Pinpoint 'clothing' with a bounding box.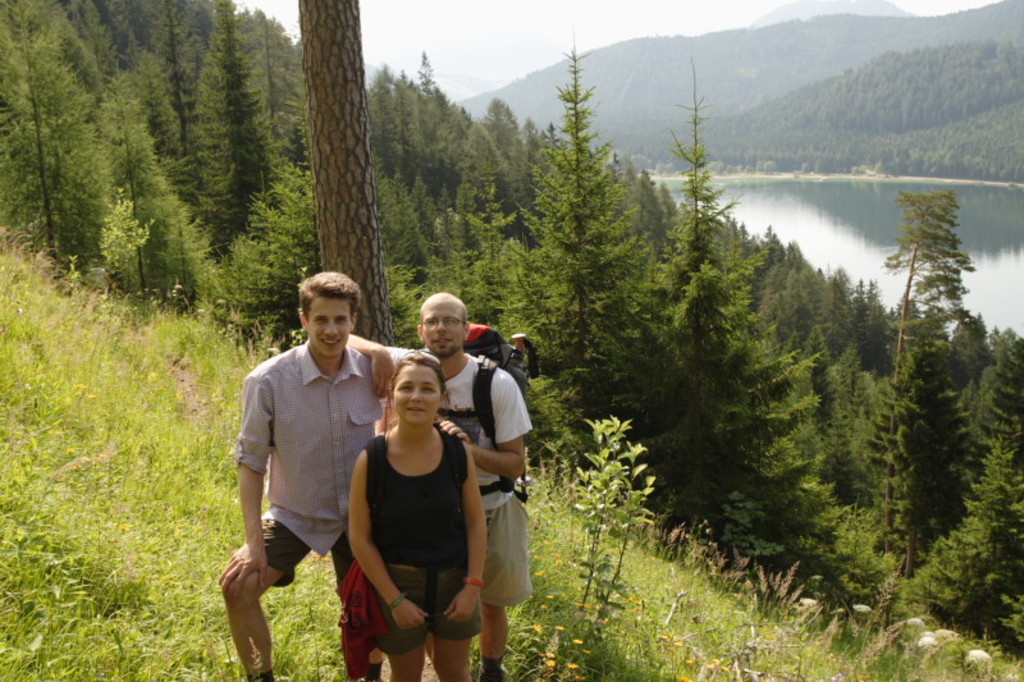
<box>372,343,532,600</box>.
